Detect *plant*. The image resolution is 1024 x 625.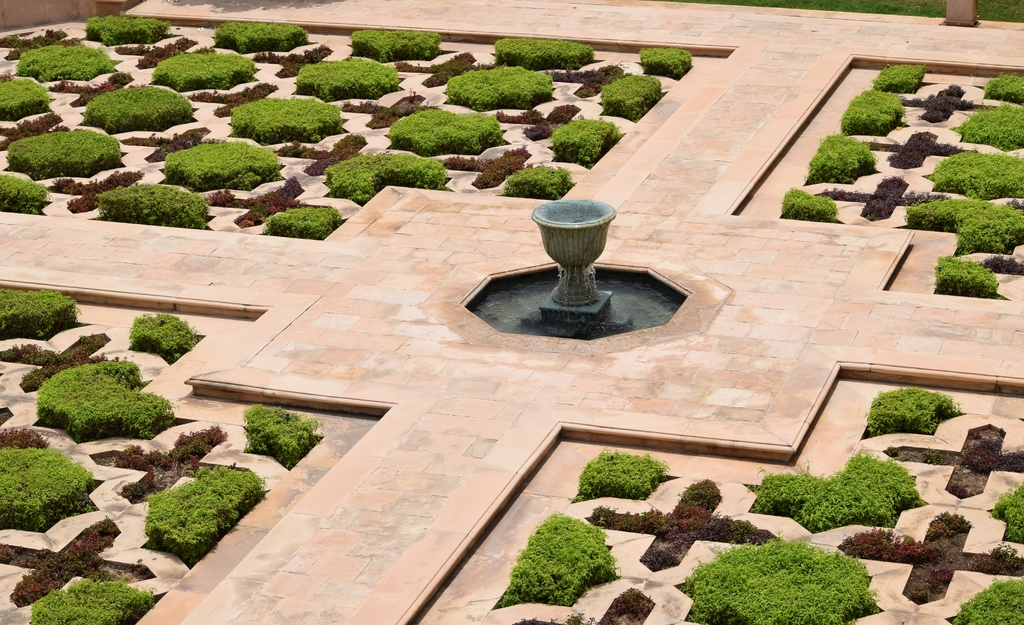
749:453:918:538.
